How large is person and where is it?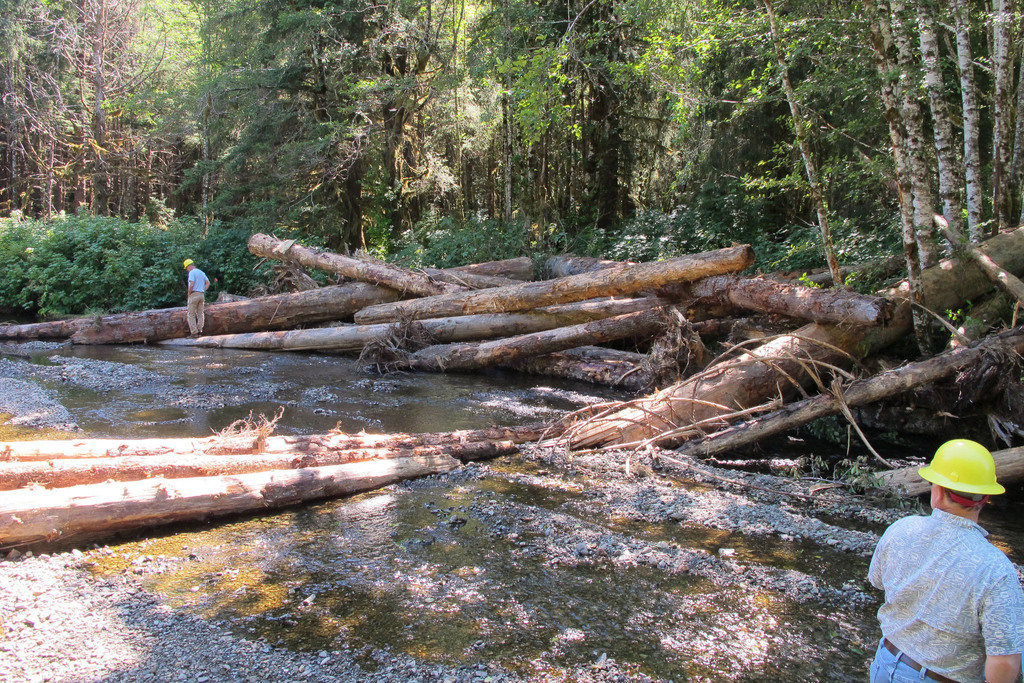
Bounding box: region(883, 424, 1020, 674).
